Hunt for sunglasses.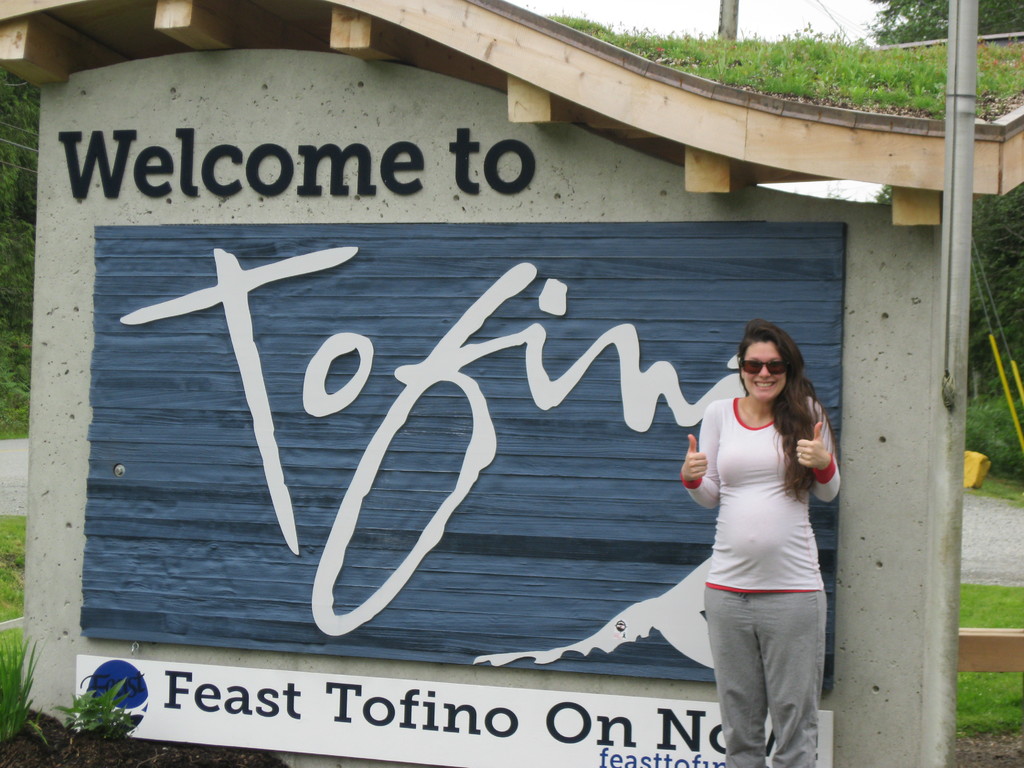
Hunted down at rect(740, 356, 788, 374).
